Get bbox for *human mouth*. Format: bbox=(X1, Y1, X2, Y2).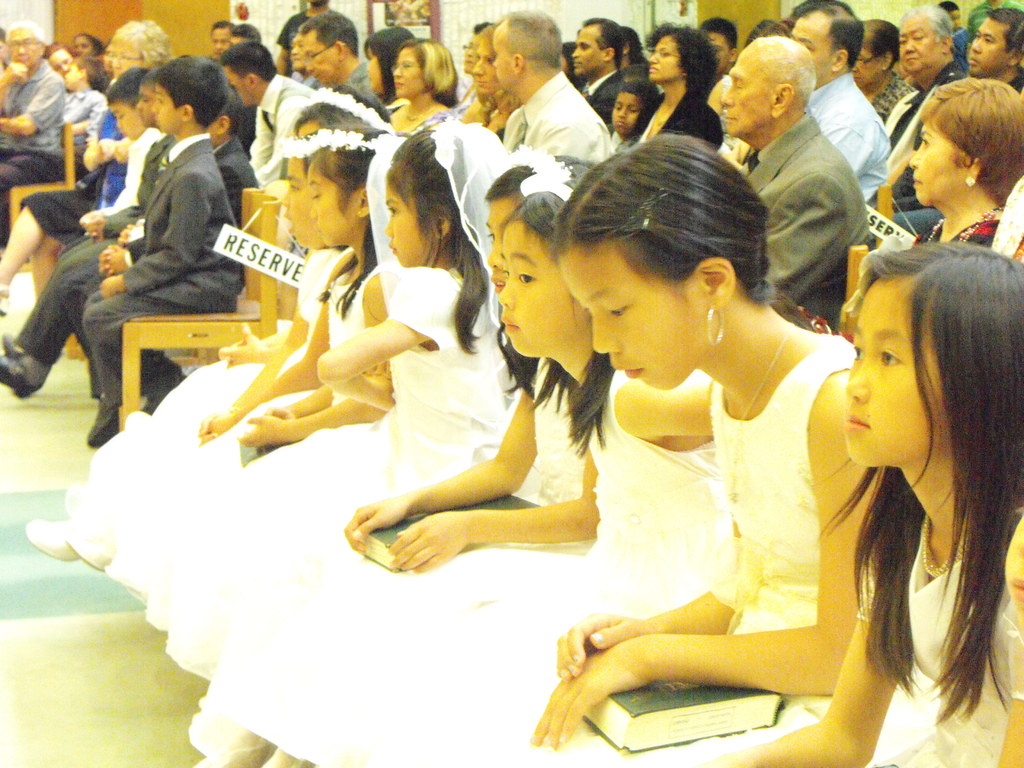
bbox=(652, 68, 657, 70).
